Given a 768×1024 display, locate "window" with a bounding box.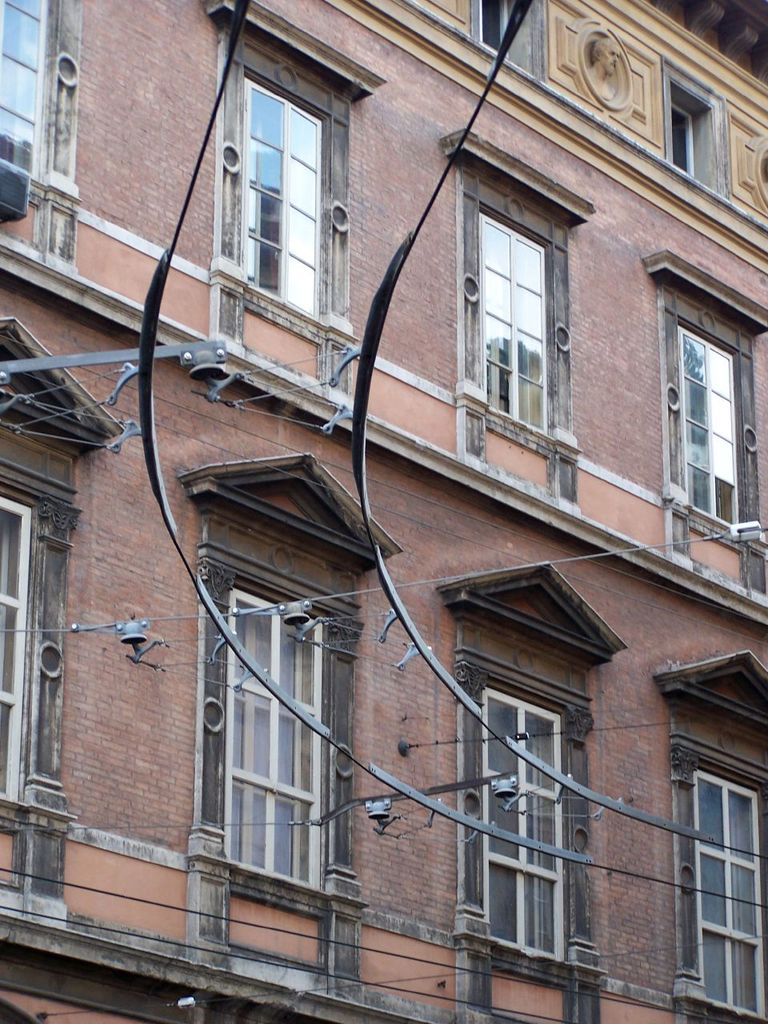
Located: pyautogui.locateOnScreen(653, 645, 767, 1023).
